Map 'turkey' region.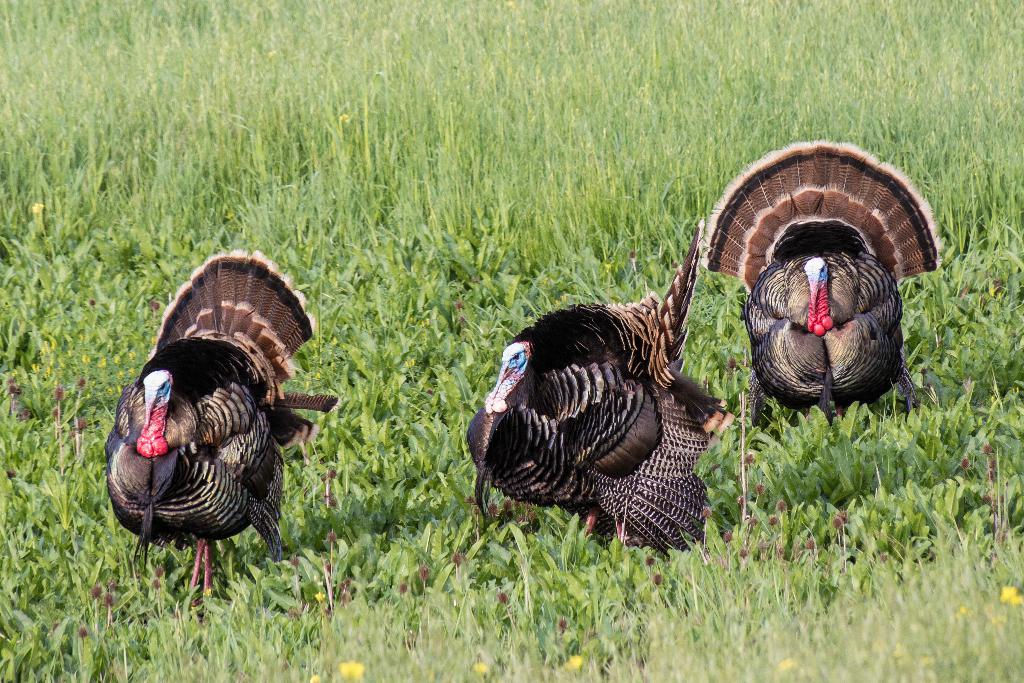
Mapped to <bbox>103, 243, 339, 624</bbox>.
